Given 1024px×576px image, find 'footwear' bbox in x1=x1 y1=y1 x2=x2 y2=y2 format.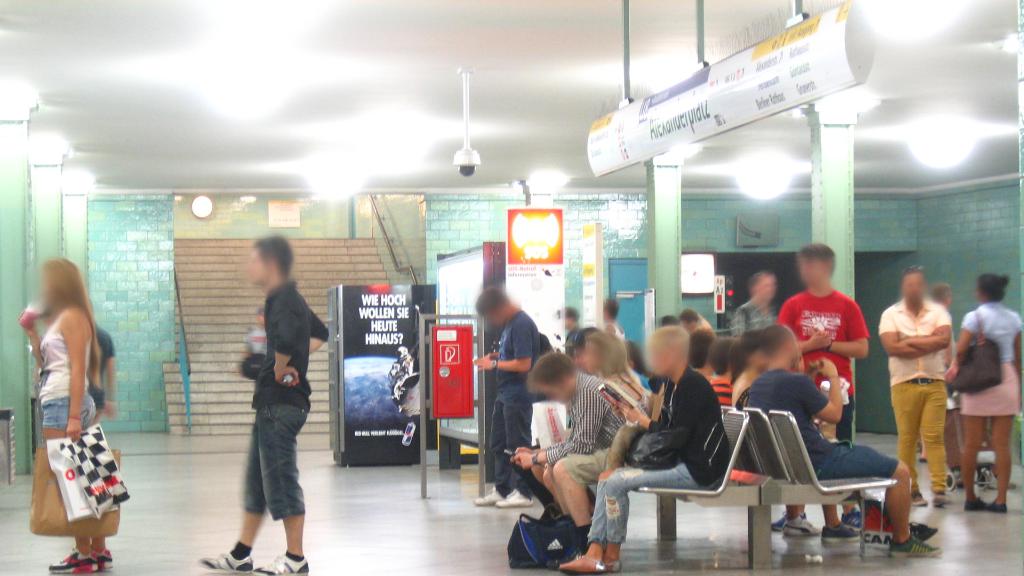
x1=819 y1=523 x2=865 y2=545.
